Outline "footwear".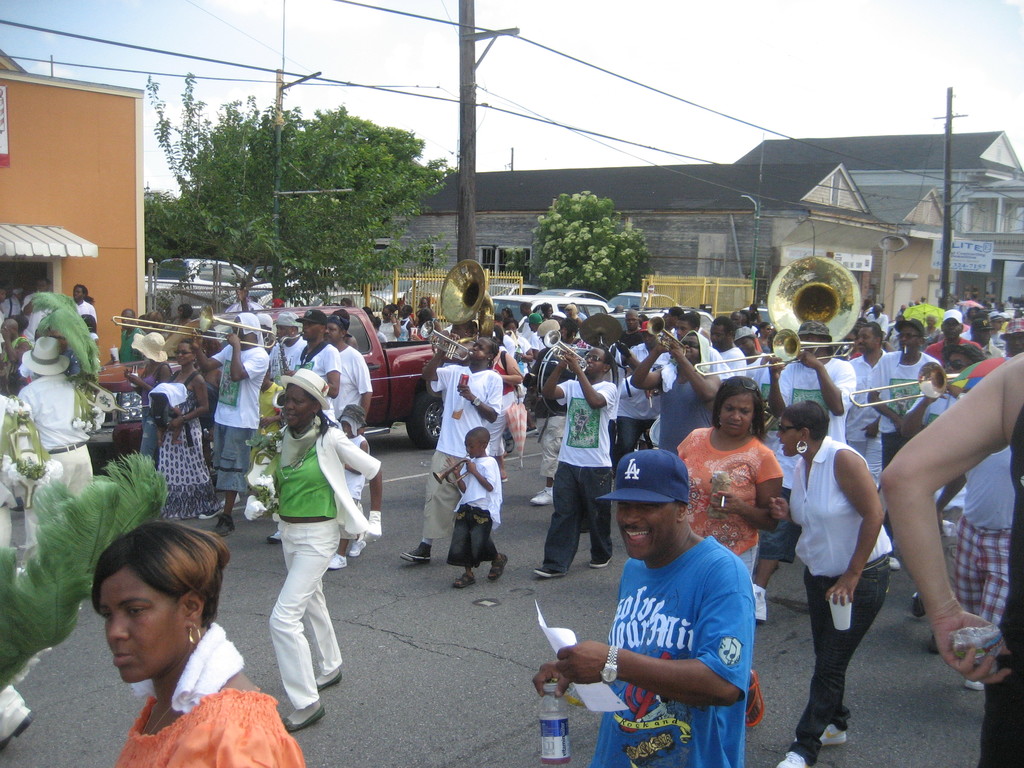
Outline: 316 665 344 692.
